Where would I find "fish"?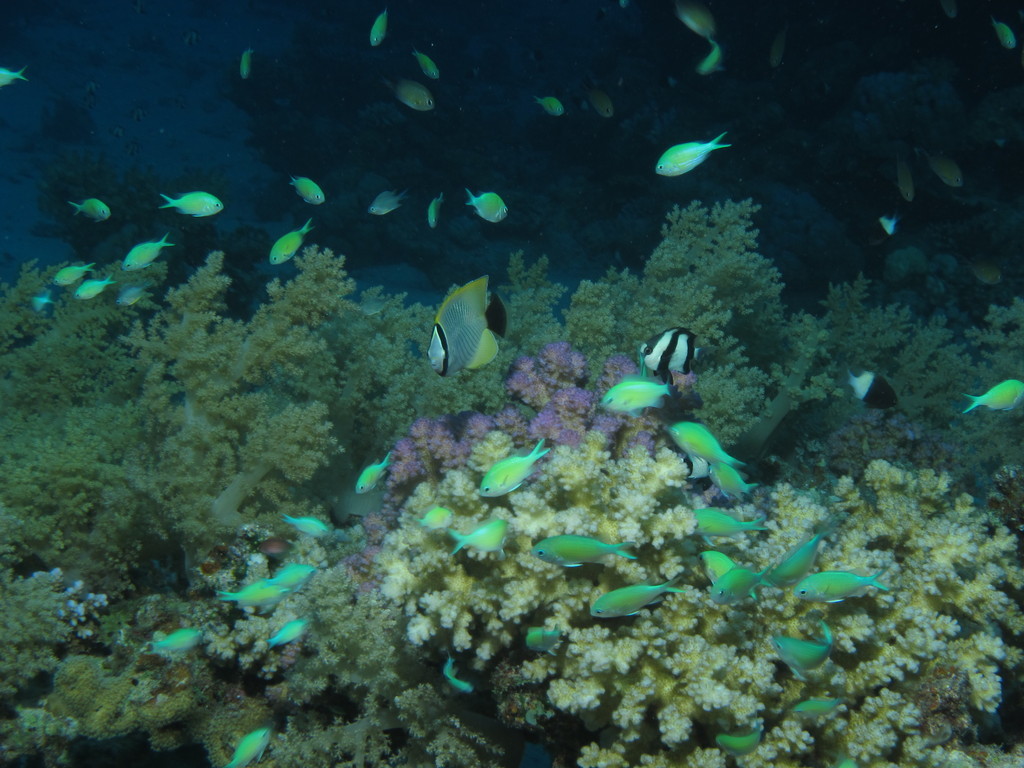
At region(31, 287, 54, 311).
